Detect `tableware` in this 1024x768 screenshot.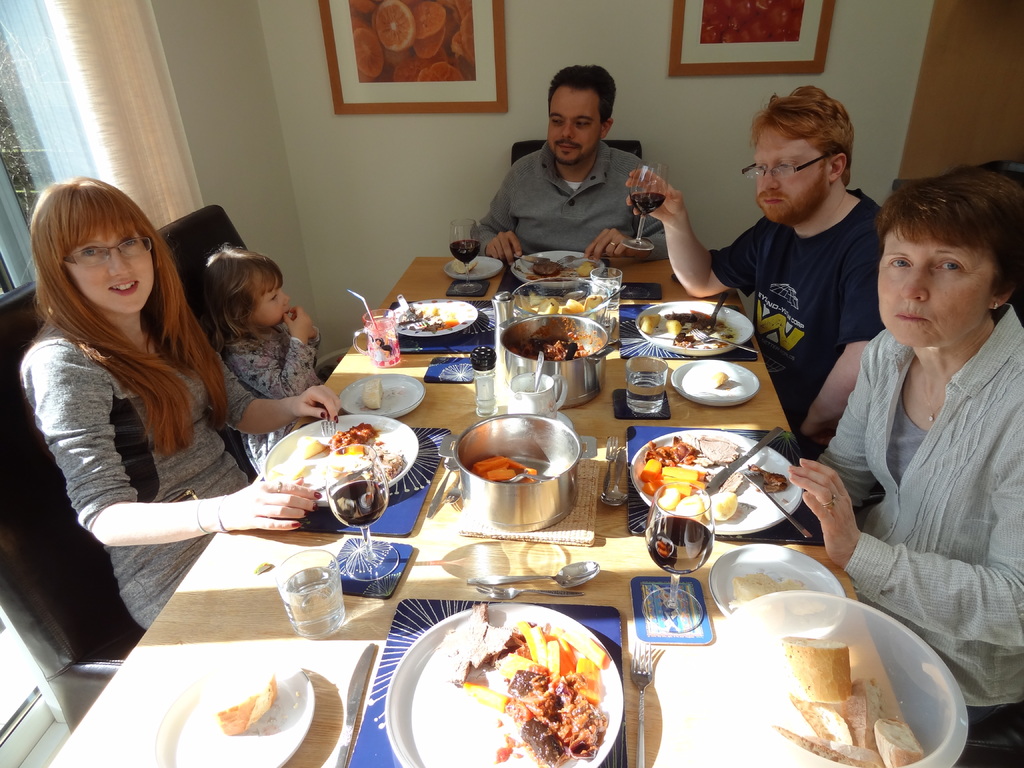
Detection: [x1=646, y1=484, x2=718, y2=630].
